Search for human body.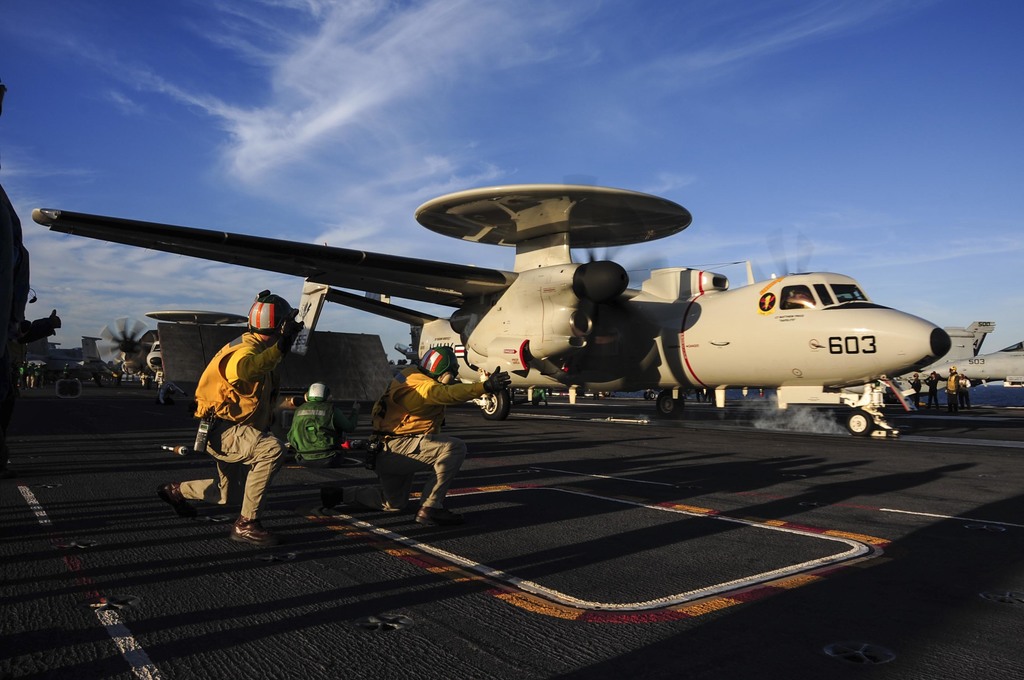
Found at [x1=315, y1=345, x2=511, y2=524].
